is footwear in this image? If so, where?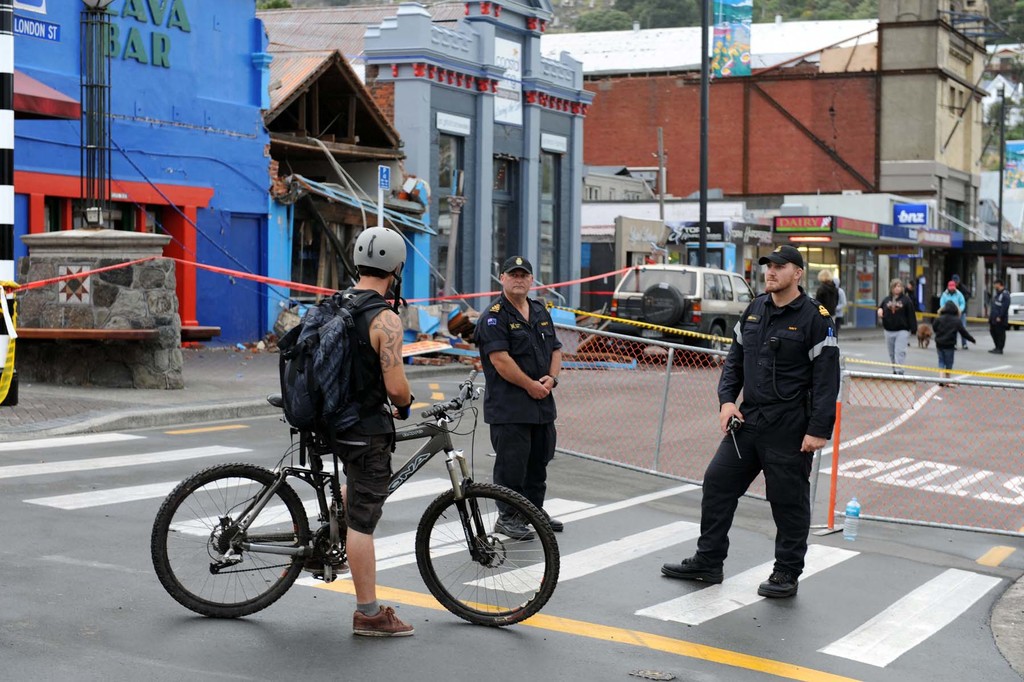
Yes, at bbox=(355, 606, 415, 635).
